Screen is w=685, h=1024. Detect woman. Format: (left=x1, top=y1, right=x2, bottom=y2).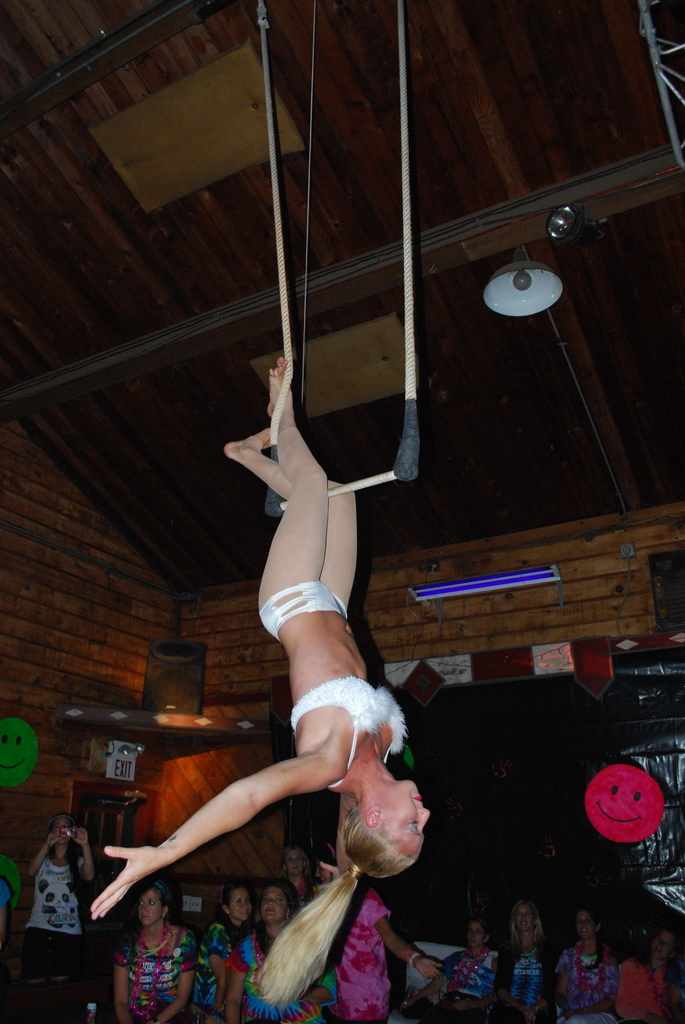
(left=104, top=874, right=195, bottom=1023).
